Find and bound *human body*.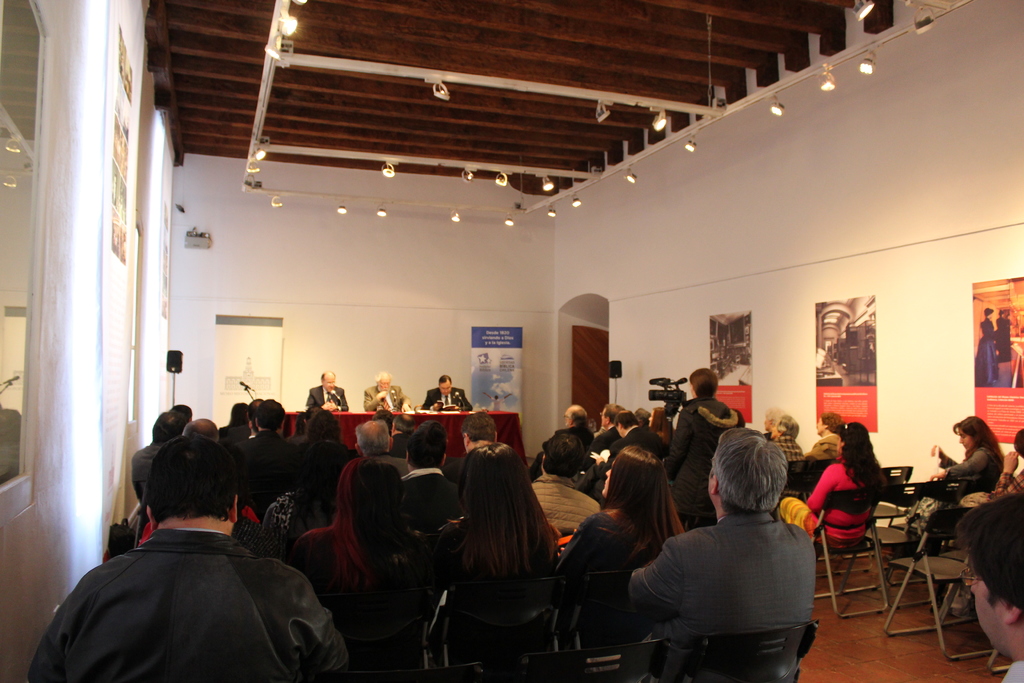
Bound: crop(420, 388, 479, 412).
